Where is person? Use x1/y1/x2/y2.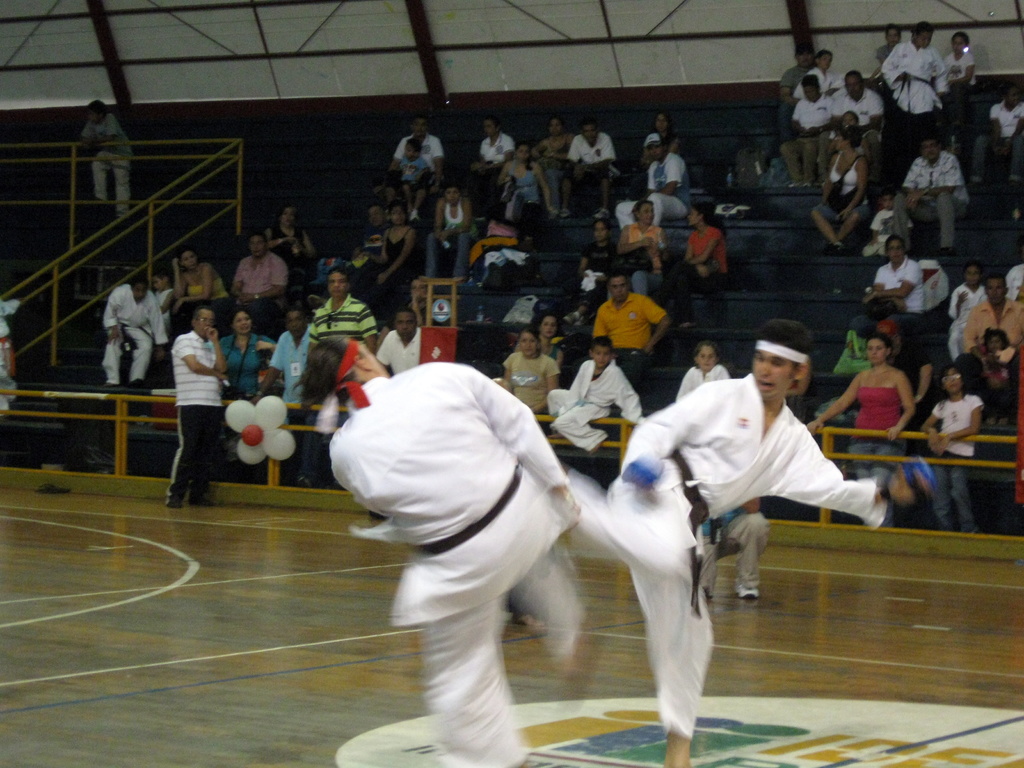
227/233/289/328.
